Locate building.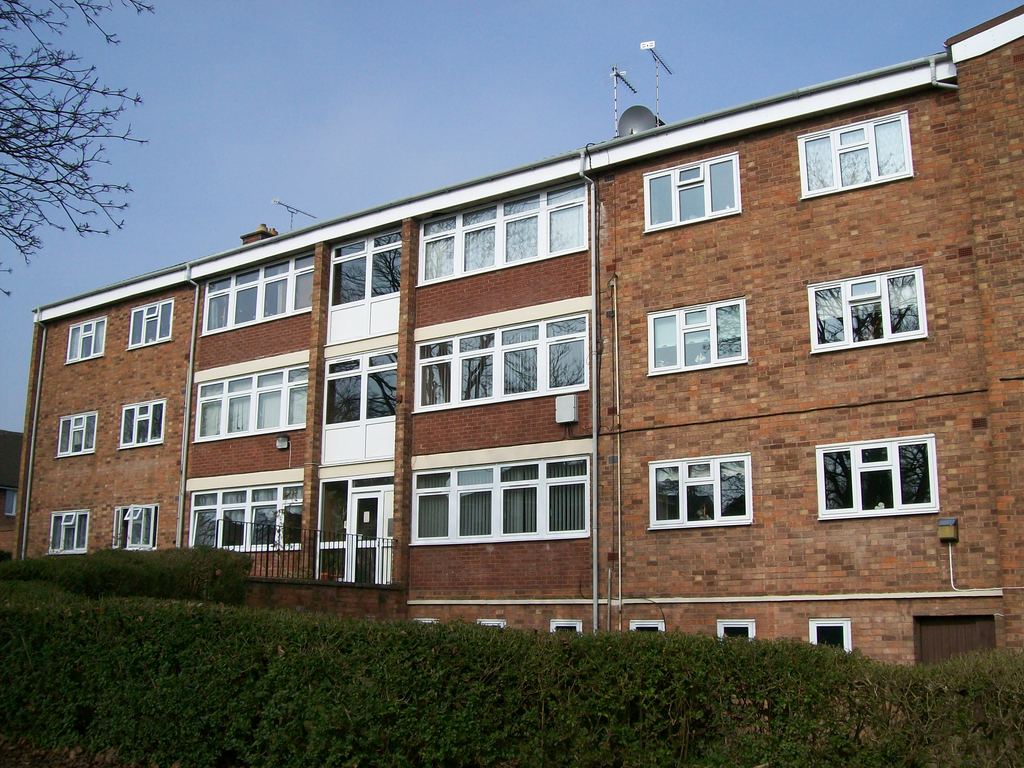
Bounding box: x1=0, y1=6, x2=1023, y2=739.
